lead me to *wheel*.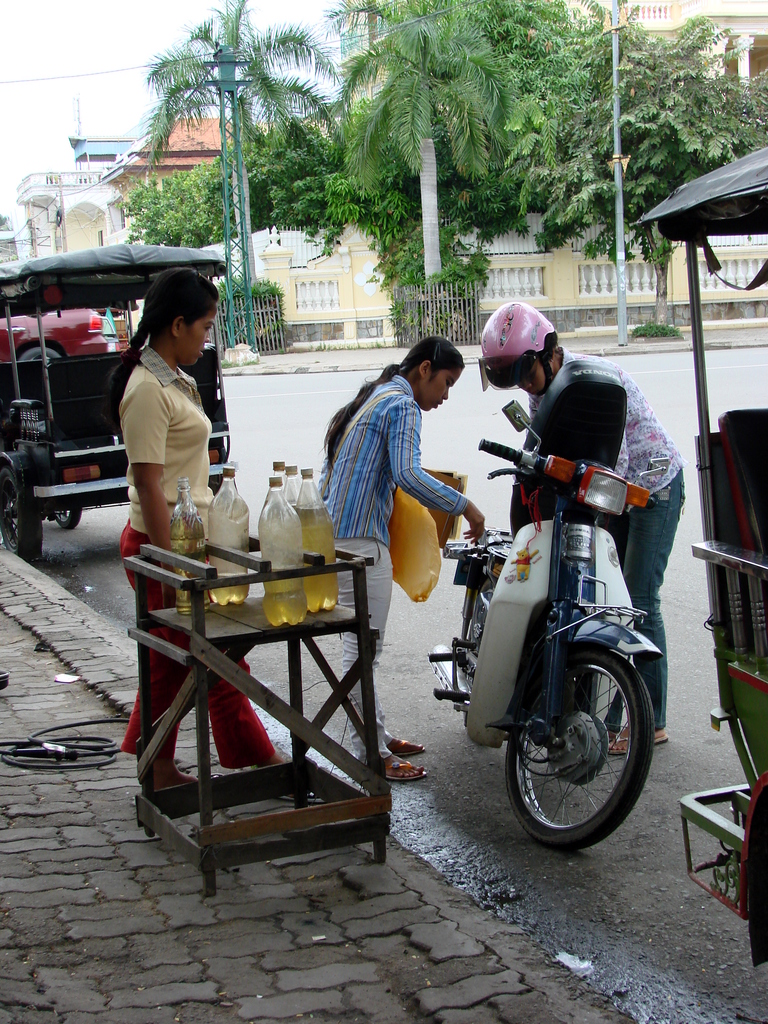
Lead to {"left": 501, "top": 630, "right": 655, "bottom": 838}.
